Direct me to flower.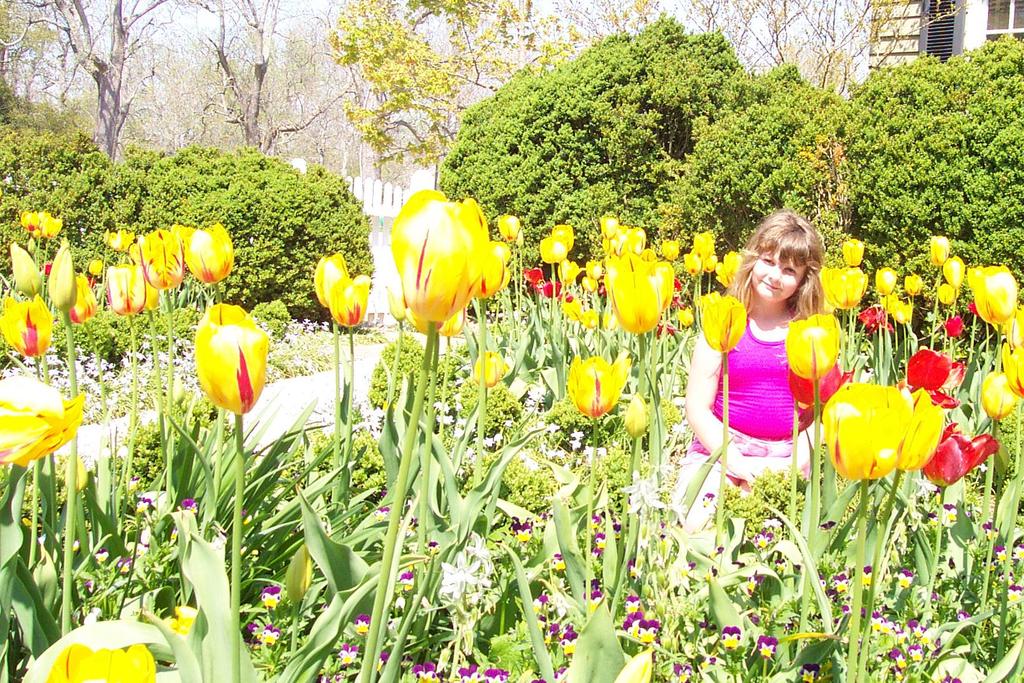
Direction: BBox(716, 251, 748, 285).
